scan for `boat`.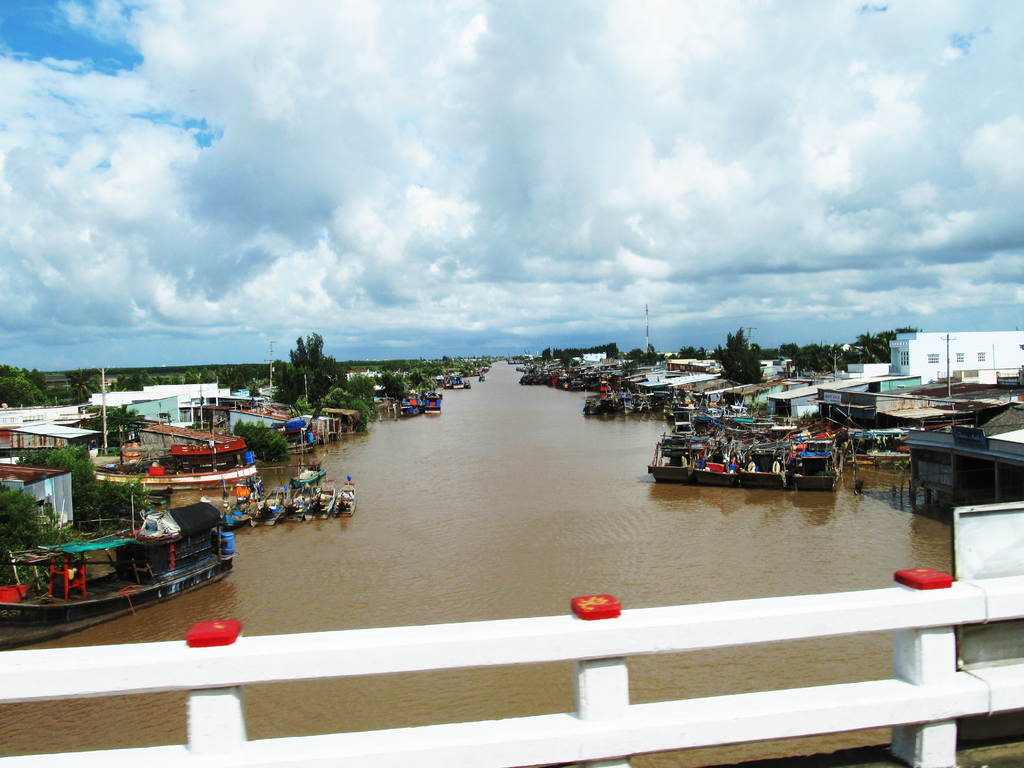
Scan result: {"left": 675, "top": 442, "right": 733, "bottom": 486}.
